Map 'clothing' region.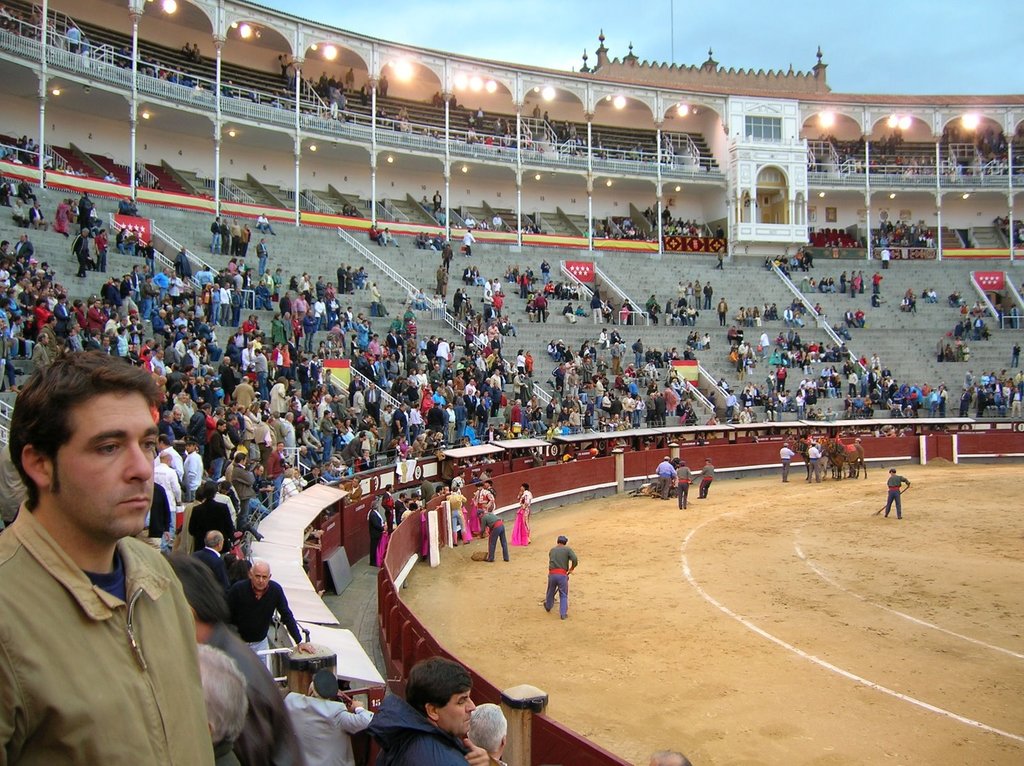
Mapped to [x1=886, y1=477, x2=906, y2=516].
